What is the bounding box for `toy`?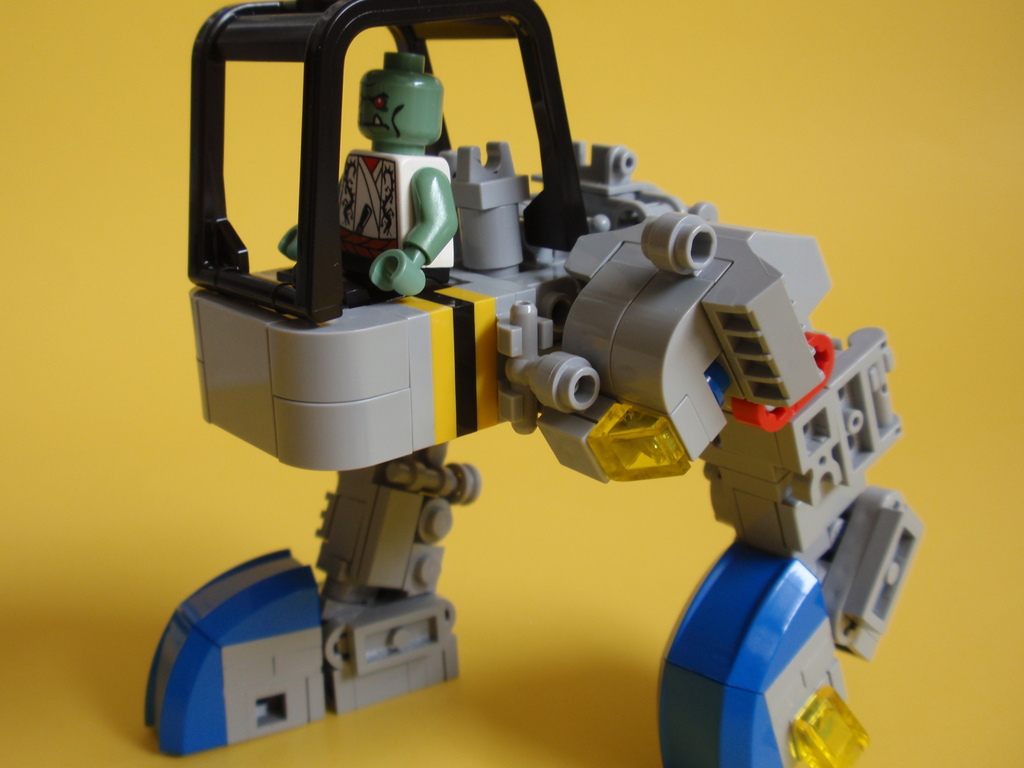
134/0/925/767.
